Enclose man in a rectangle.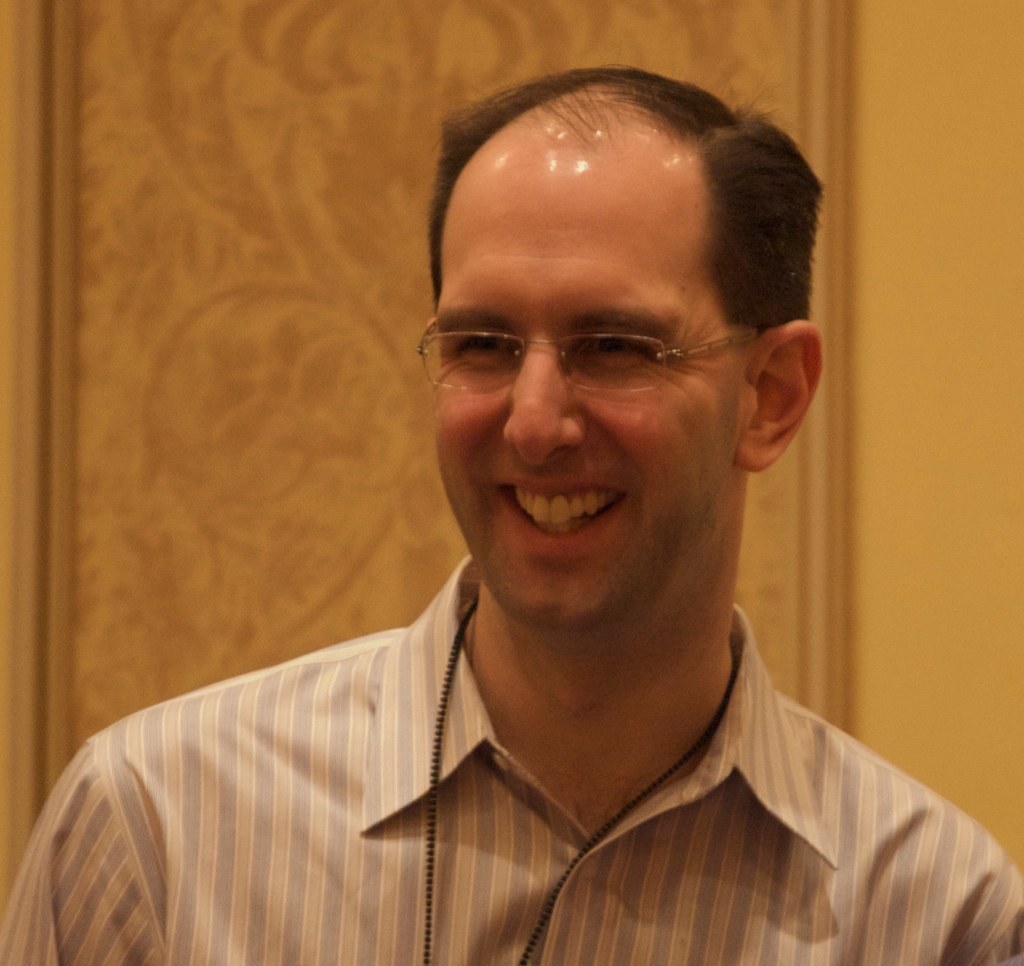
x1=73, y1=88, x2=989, y2=939.
